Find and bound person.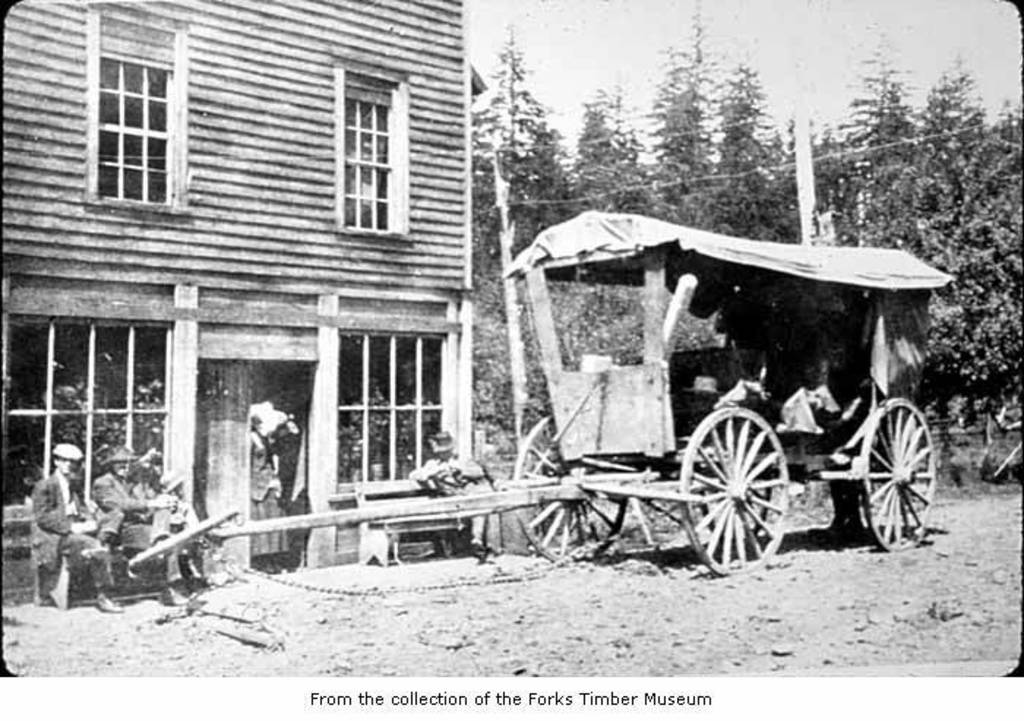
Bound: <box>91,437,189,601</box>.
